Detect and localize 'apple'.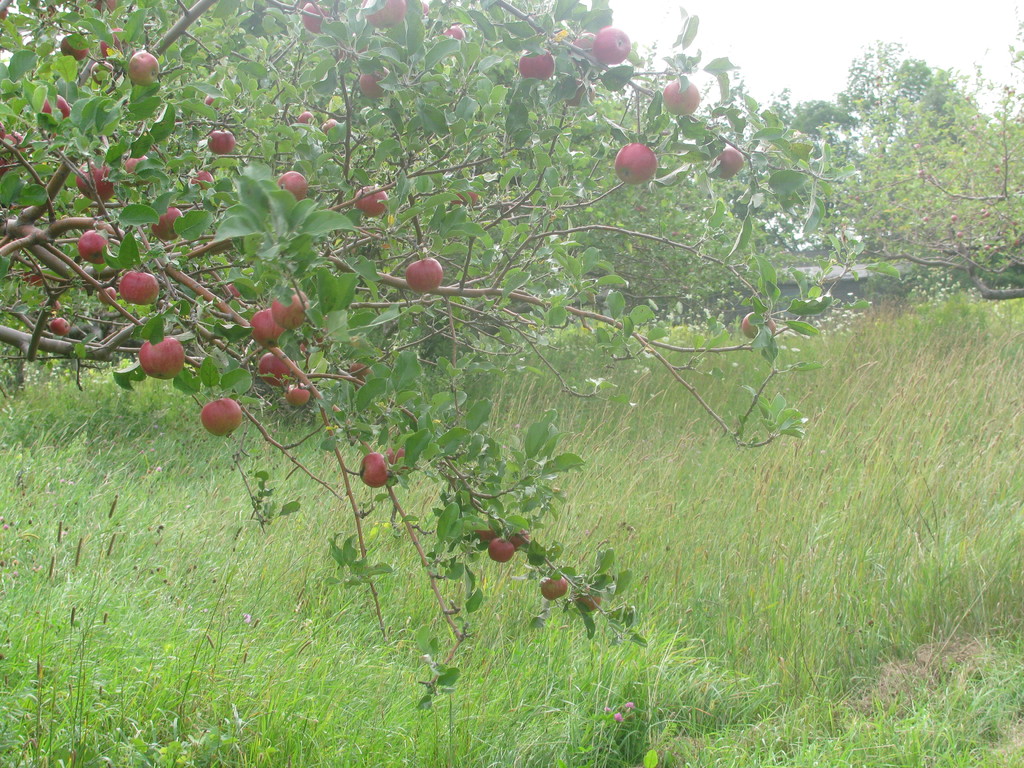
Localized at 616:142:657:184.
